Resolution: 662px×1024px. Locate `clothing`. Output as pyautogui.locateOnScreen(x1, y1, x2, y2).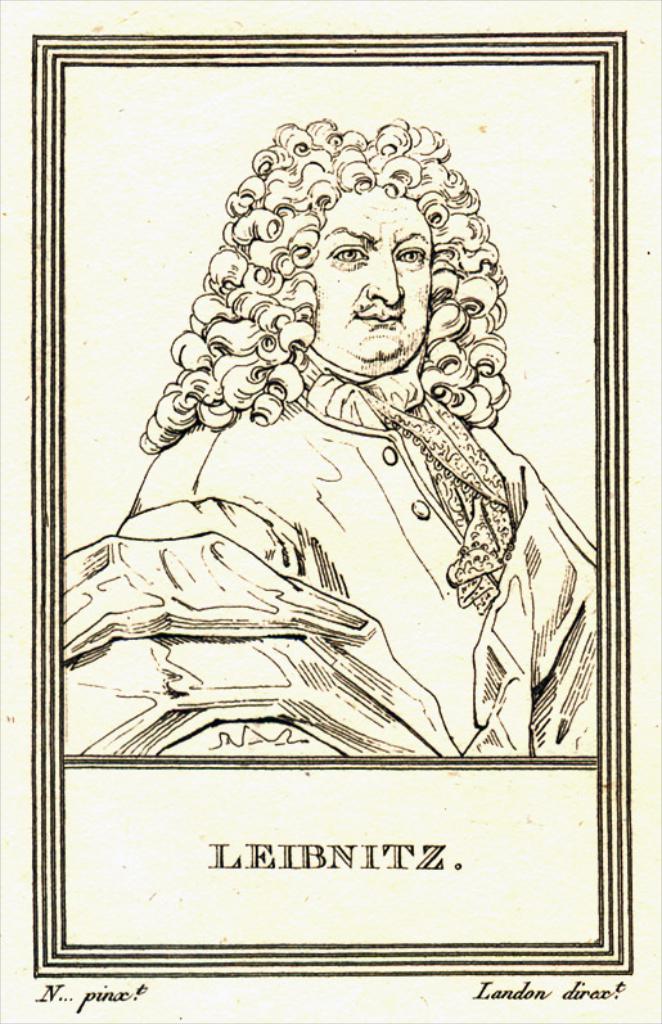
pyautogui.locateOnScreen(174, 243, 562, 700).
